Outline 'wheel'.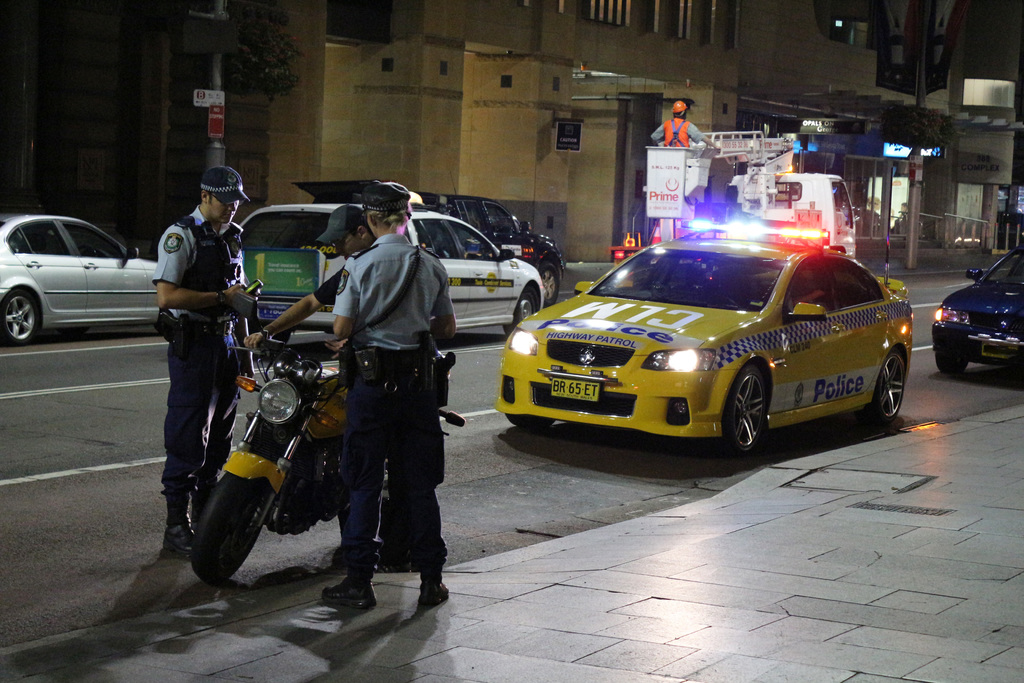
Outline: BBox(189, 475, 255, 584).
